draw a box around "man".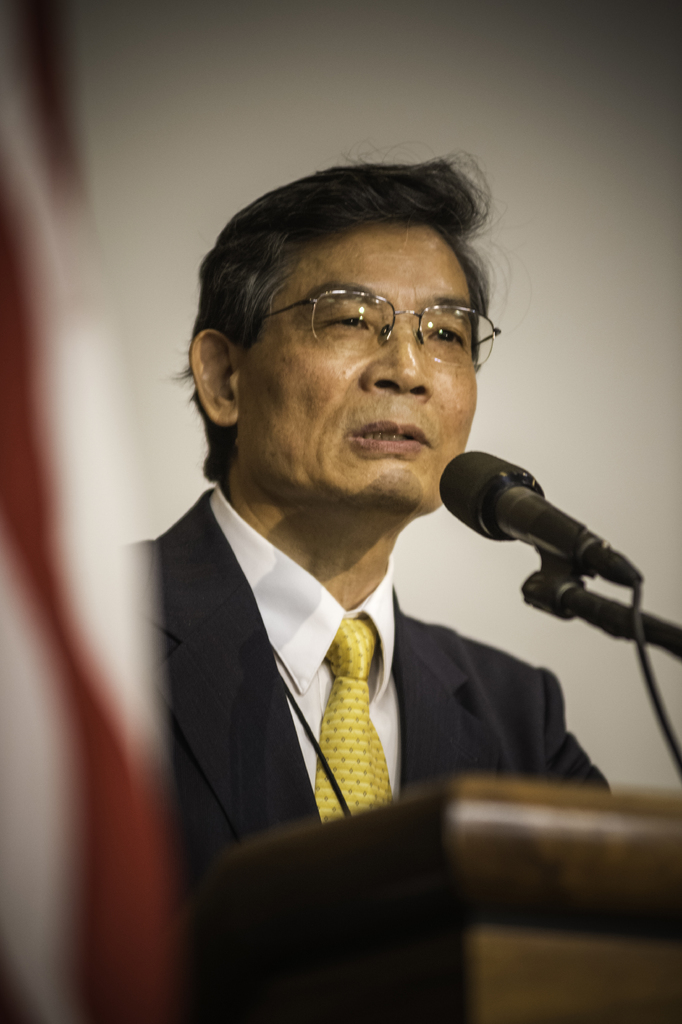
<region>153, 157, 615, 903</region>.
